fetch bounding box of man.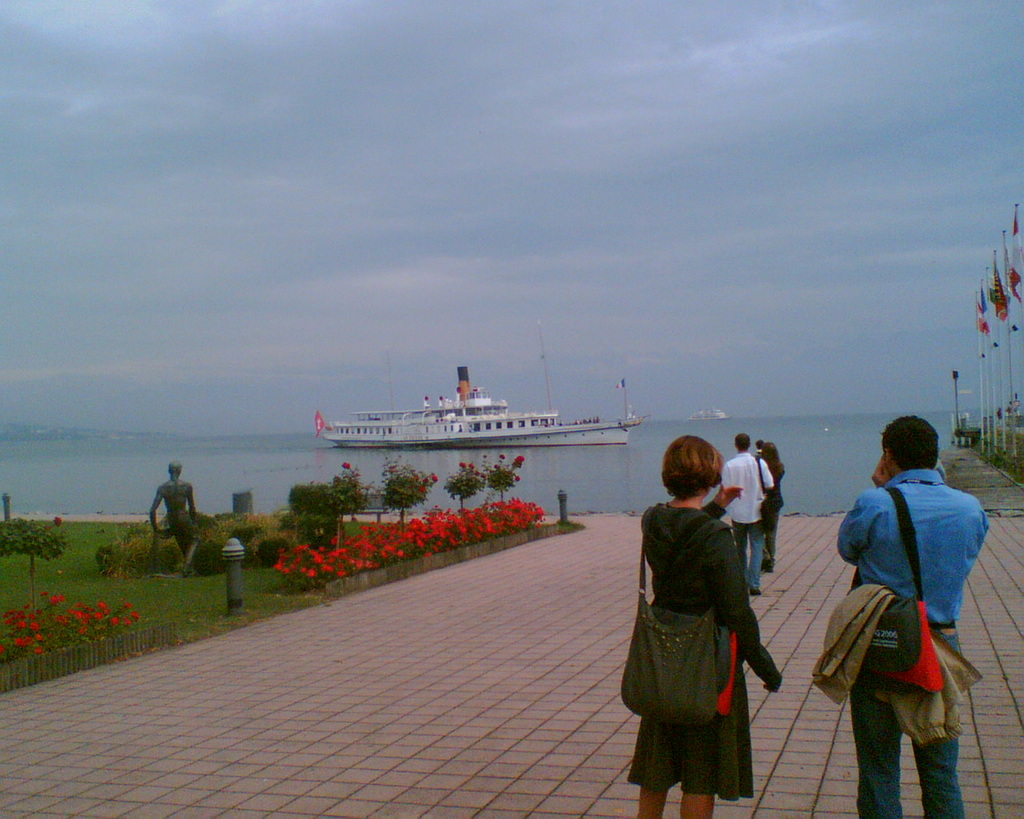
Bbox: box(822, 414, 993, 813).
